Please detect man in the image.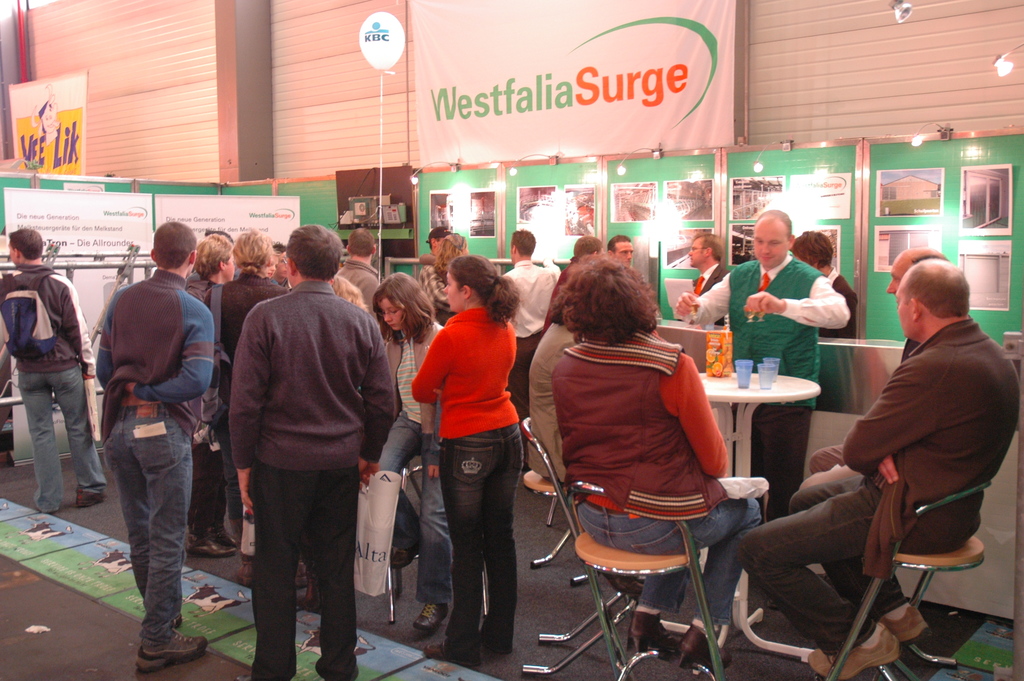
l=94, t=221, r=211, b=675.
